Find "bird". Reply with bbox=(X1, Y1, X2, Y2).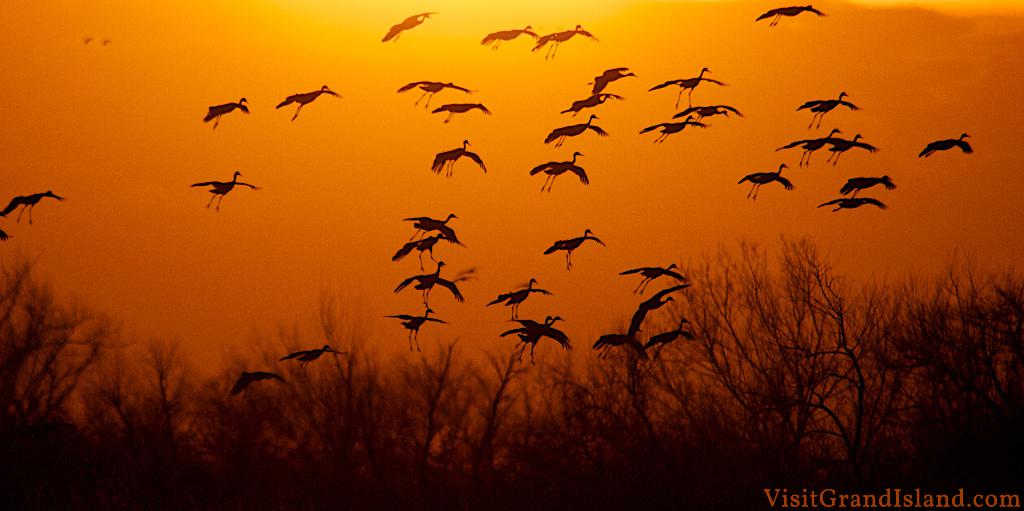
bbox=(540, 111, 609, 146).
